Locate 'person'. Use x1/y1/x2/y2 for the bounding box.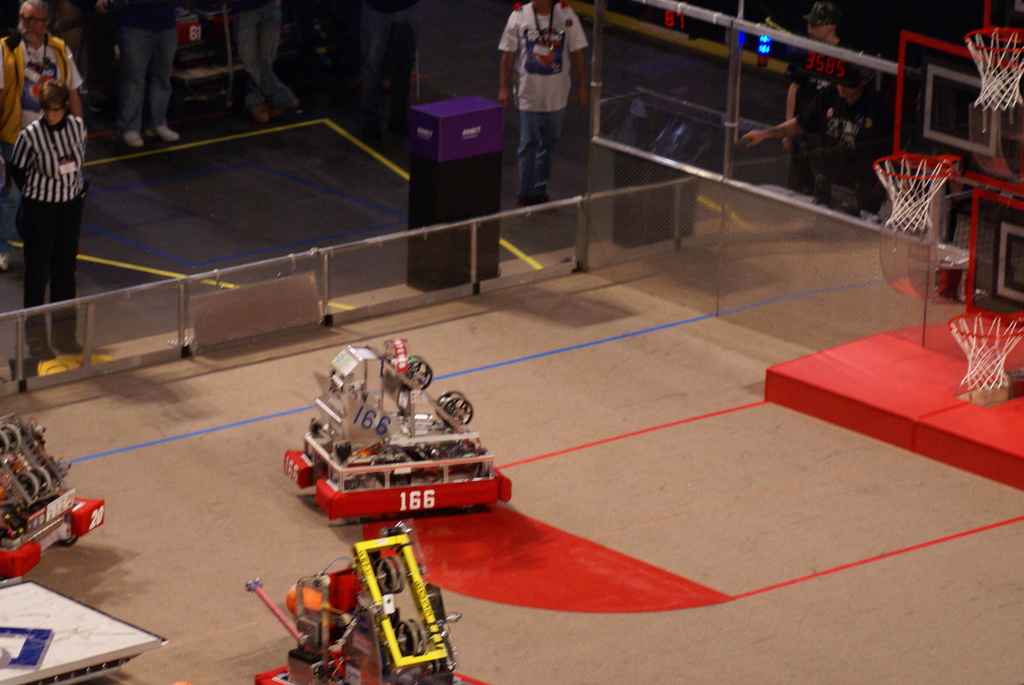
497/0/592/219.
